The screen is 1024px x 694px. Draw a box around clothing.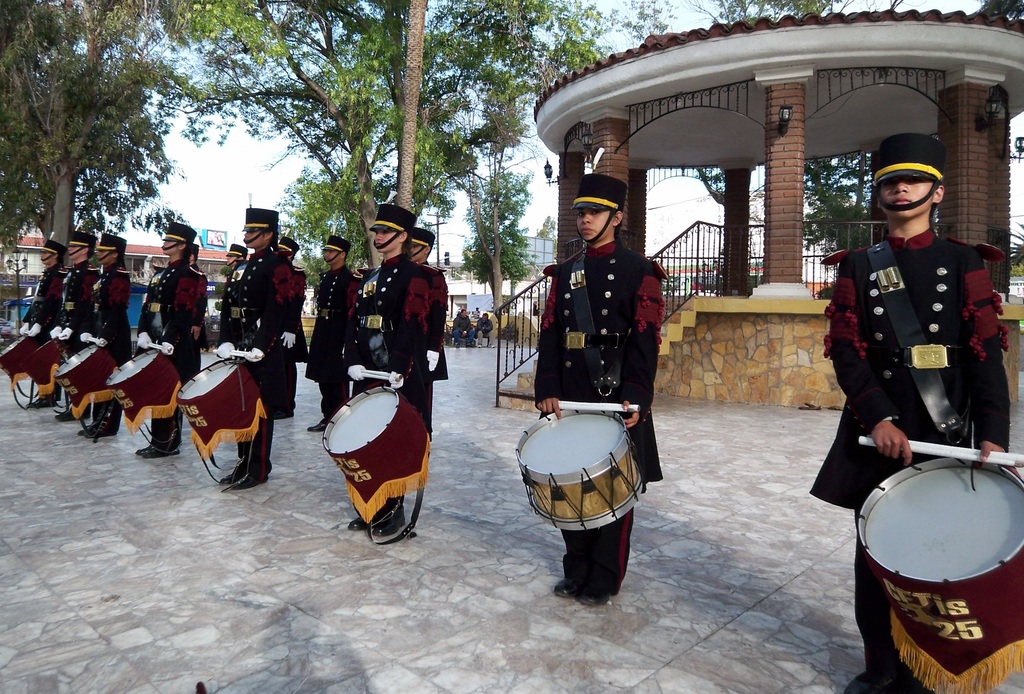
[347, 255, 433, 508].
